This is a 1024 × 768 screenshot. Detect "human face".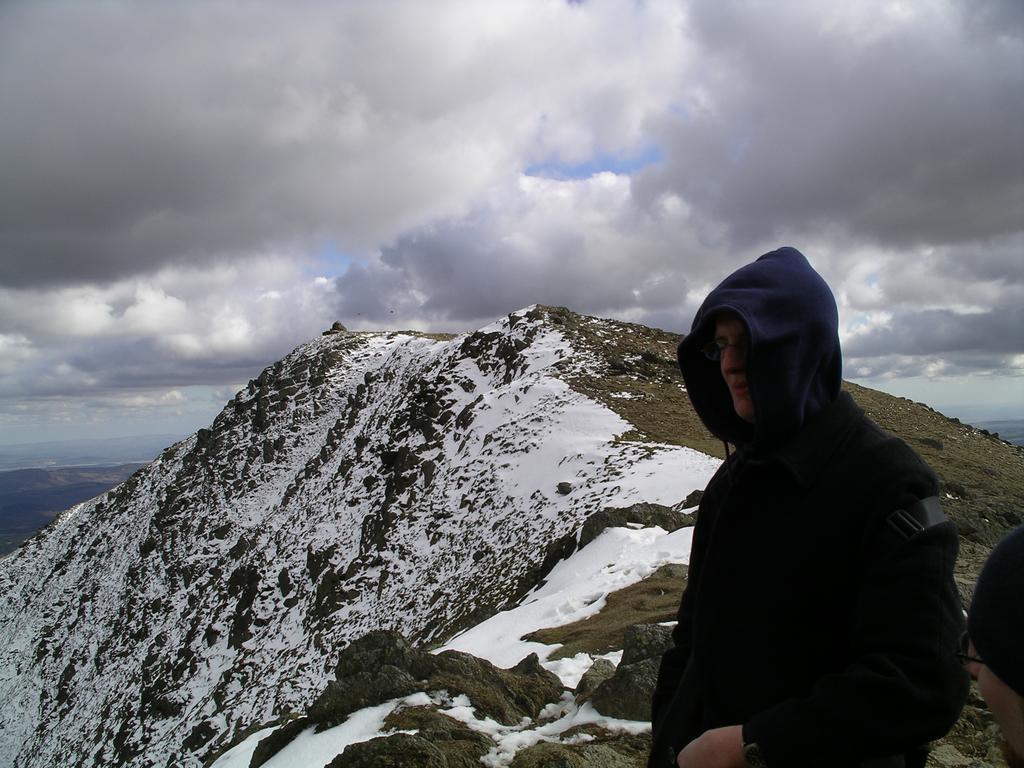
BBox(967, 637, 1023, 764).
